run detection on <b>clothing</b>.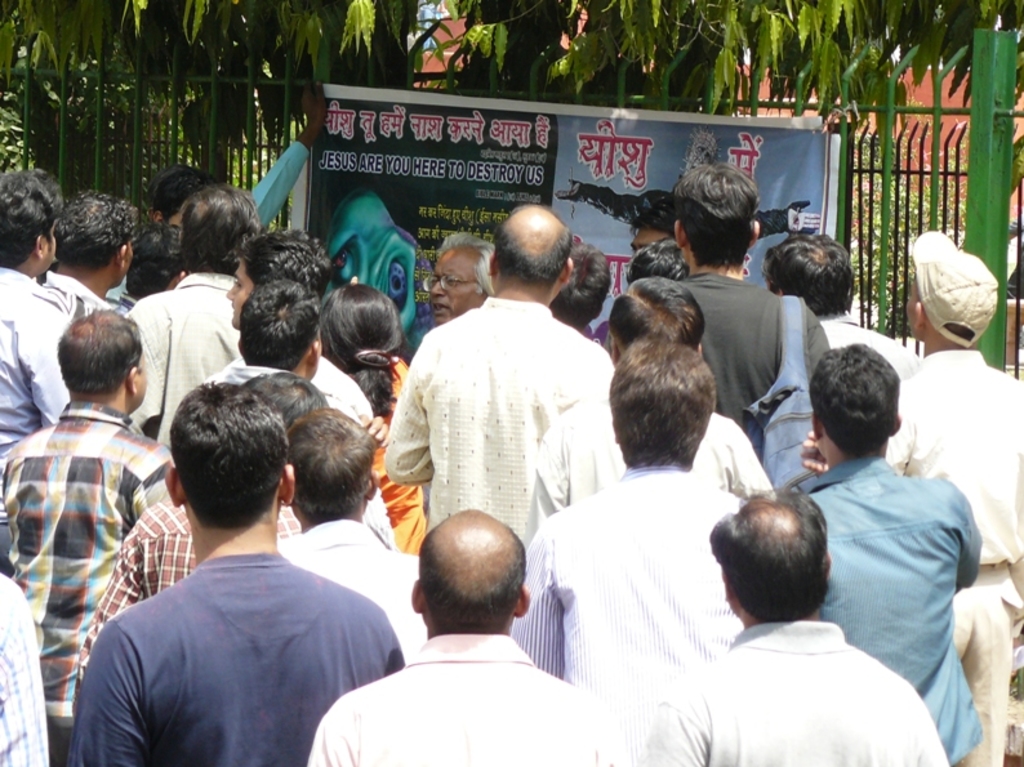
Result: [left=383, top=302, right=613, bottom=539].
